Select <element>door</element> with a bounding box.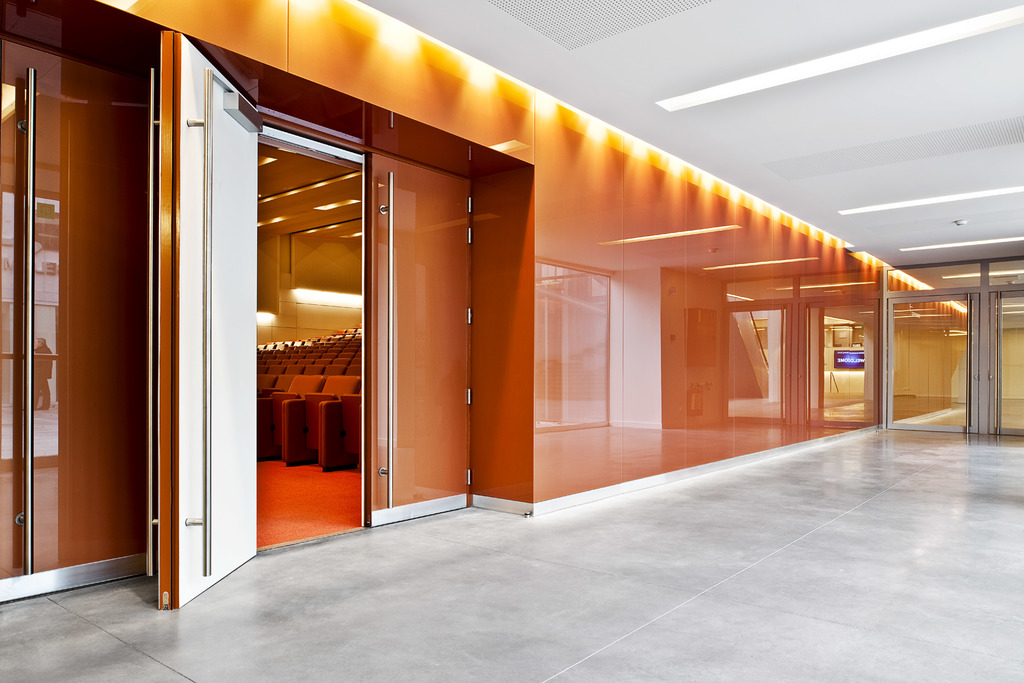
crop(145, 30, 281, 611).
